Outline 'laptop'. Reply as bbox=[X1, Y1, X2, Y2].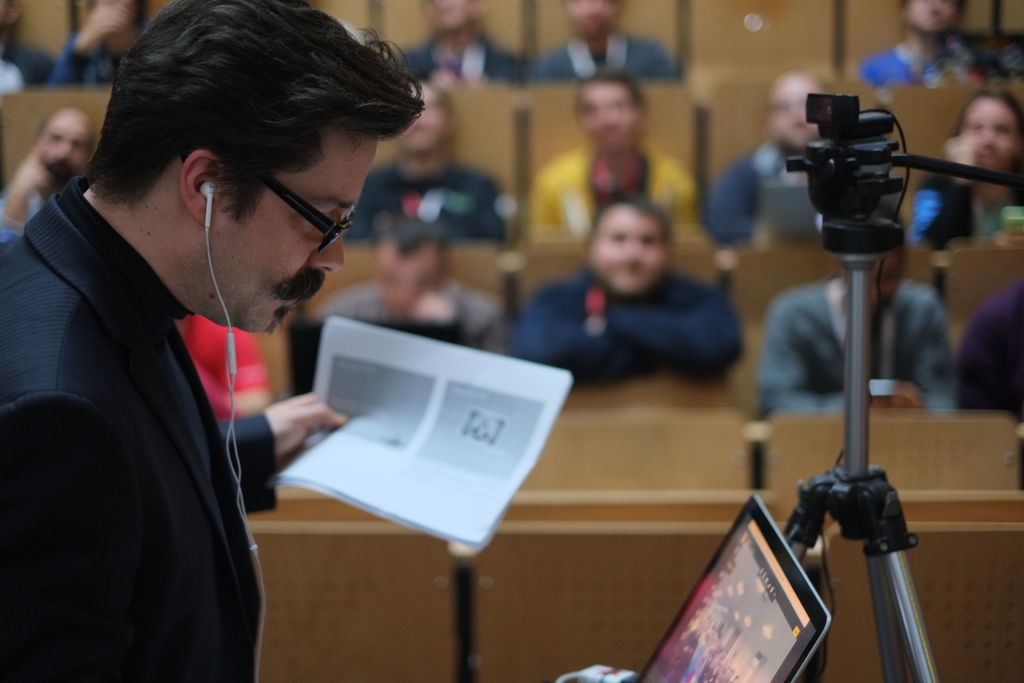
bbox=[632, 492, 833, 682].
